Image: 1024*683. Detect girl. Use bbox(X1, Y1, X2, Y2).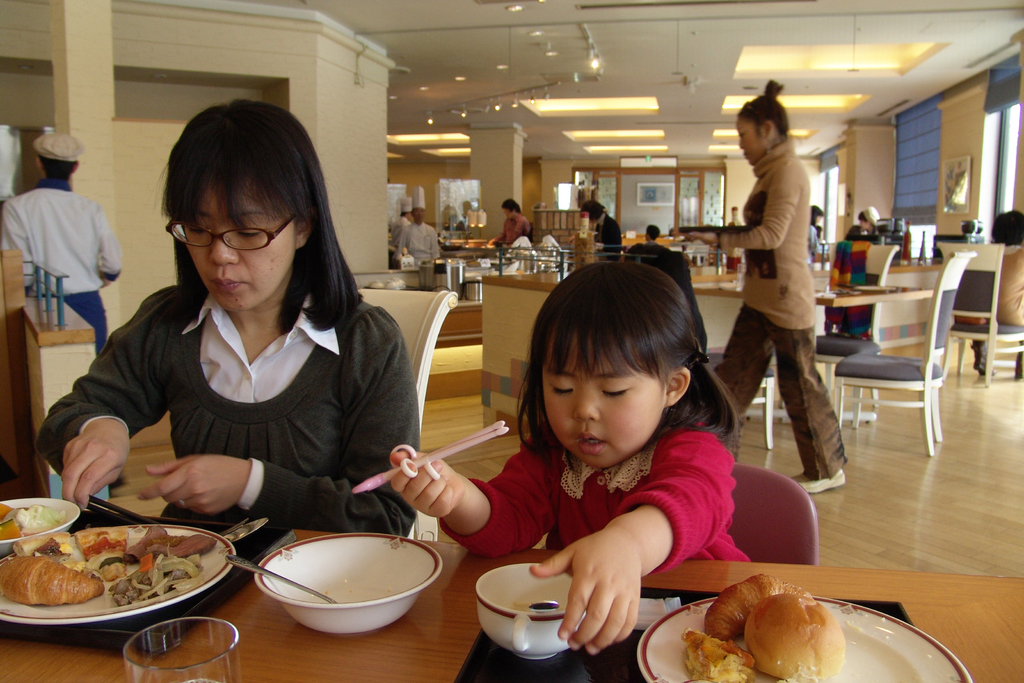
bbox(33, 94, 420, 531).
